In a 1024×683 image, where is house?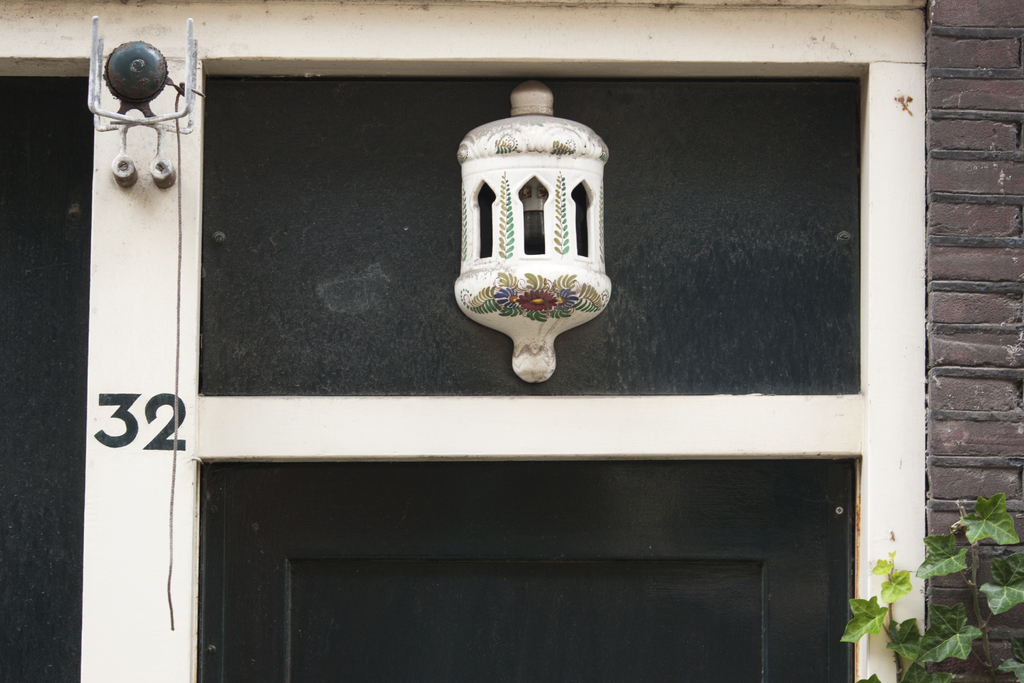
0 0 1023 680.
